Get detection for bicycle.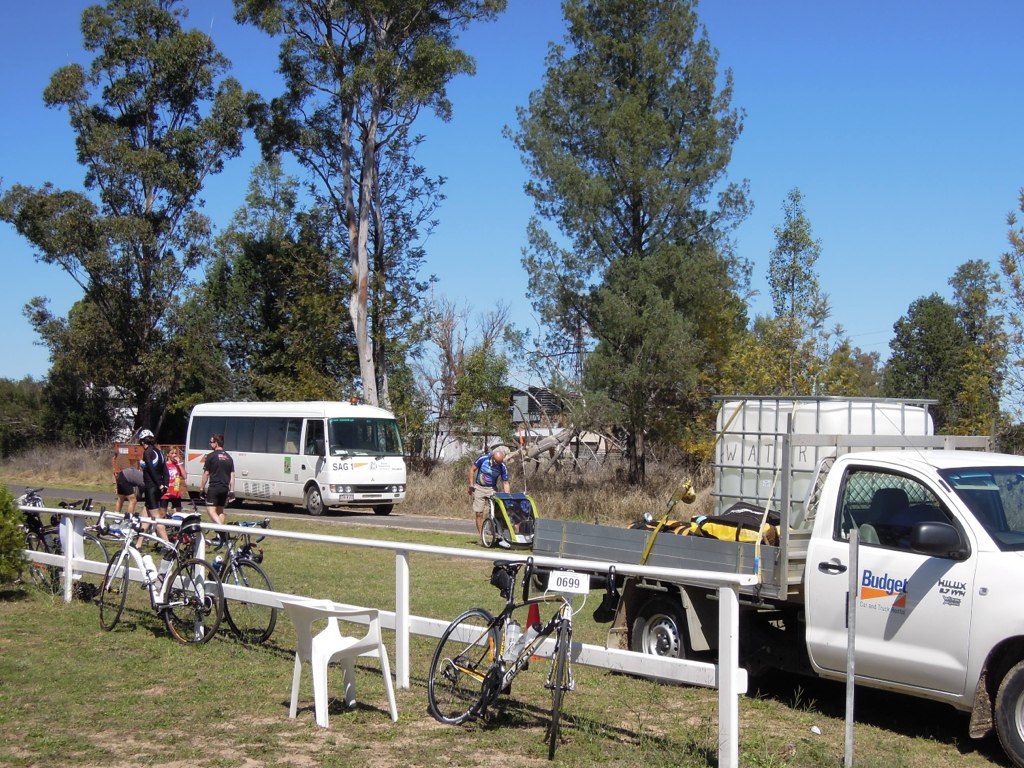
Detection: (x1=427, y1=553, x2=616, y2=760).
